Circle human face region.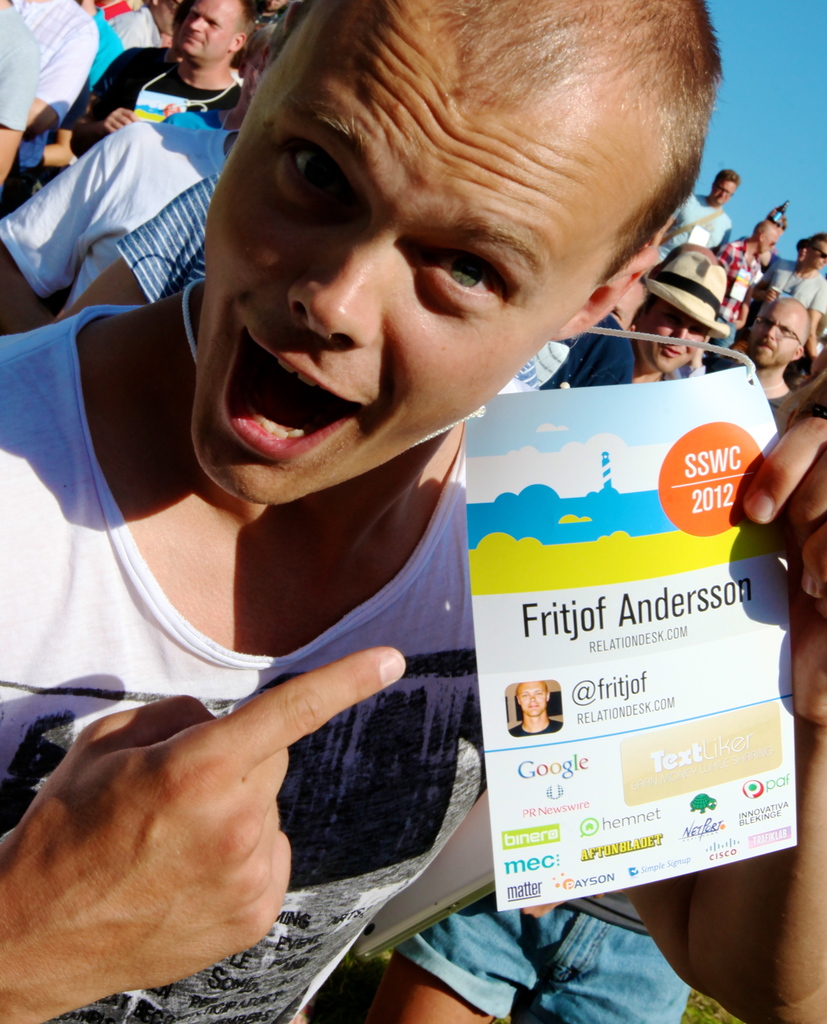
Region: box=[185, 0, 238, 61].
